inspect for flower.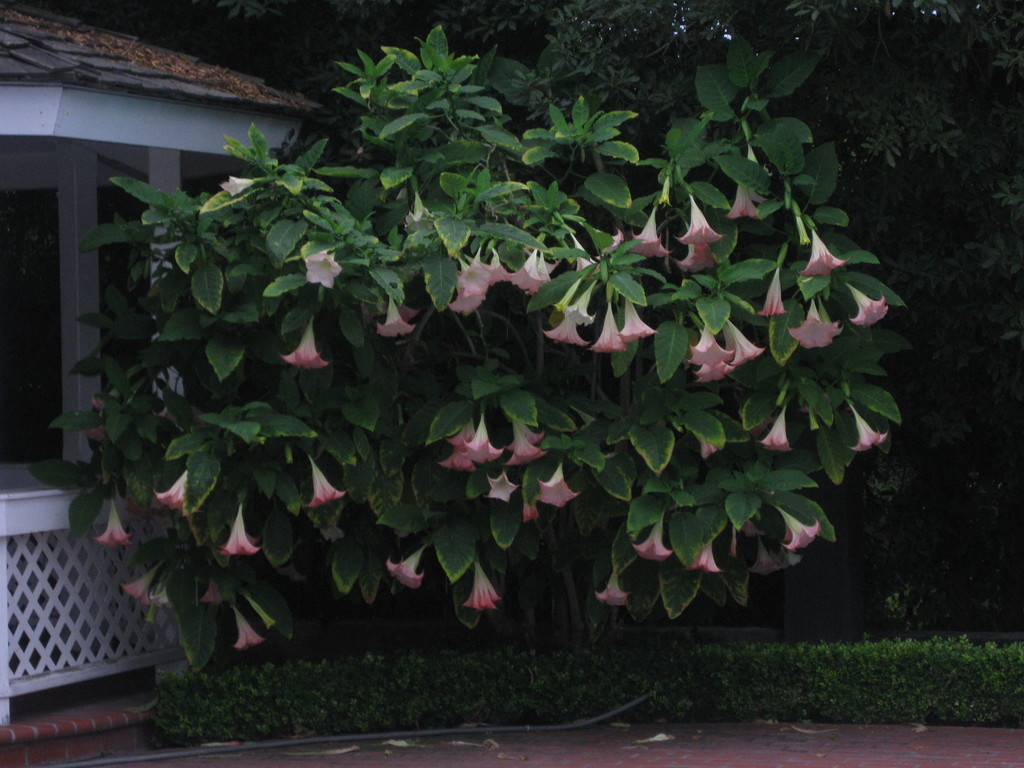
Inspection: box(453, 252, 492, 299).
